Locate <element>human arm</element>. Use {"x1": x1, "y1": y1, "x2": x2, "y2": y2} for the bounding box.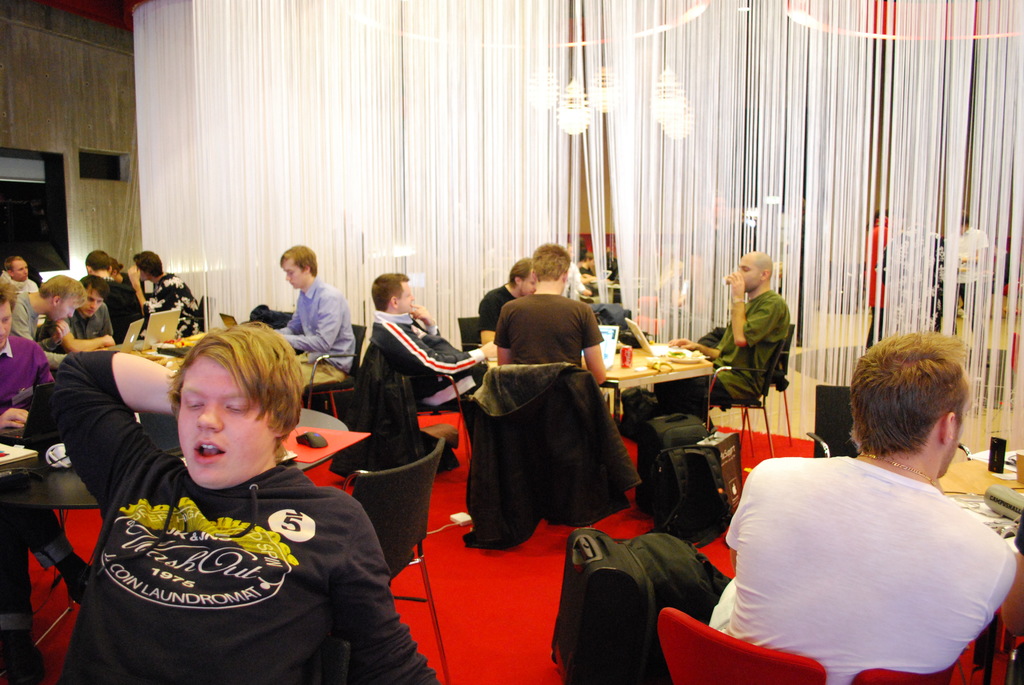
{"x1": 40, "y1": 326, "x2": 52, "y2": 342}.
